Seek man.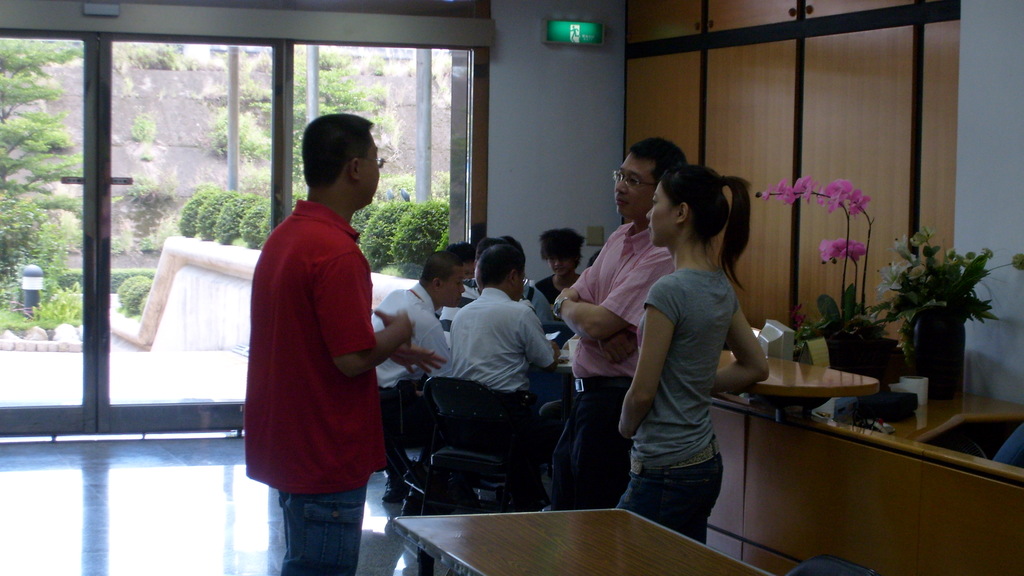
rect(450, 243, 560, 509).
